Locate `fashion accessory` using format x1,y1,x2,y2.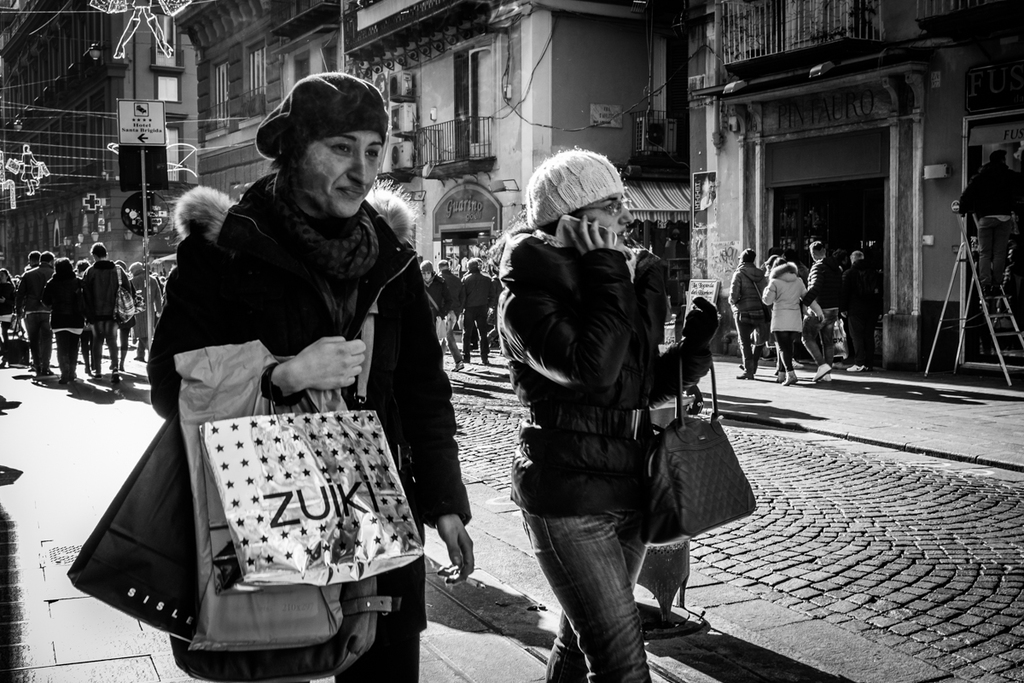
265,173,379,284.
